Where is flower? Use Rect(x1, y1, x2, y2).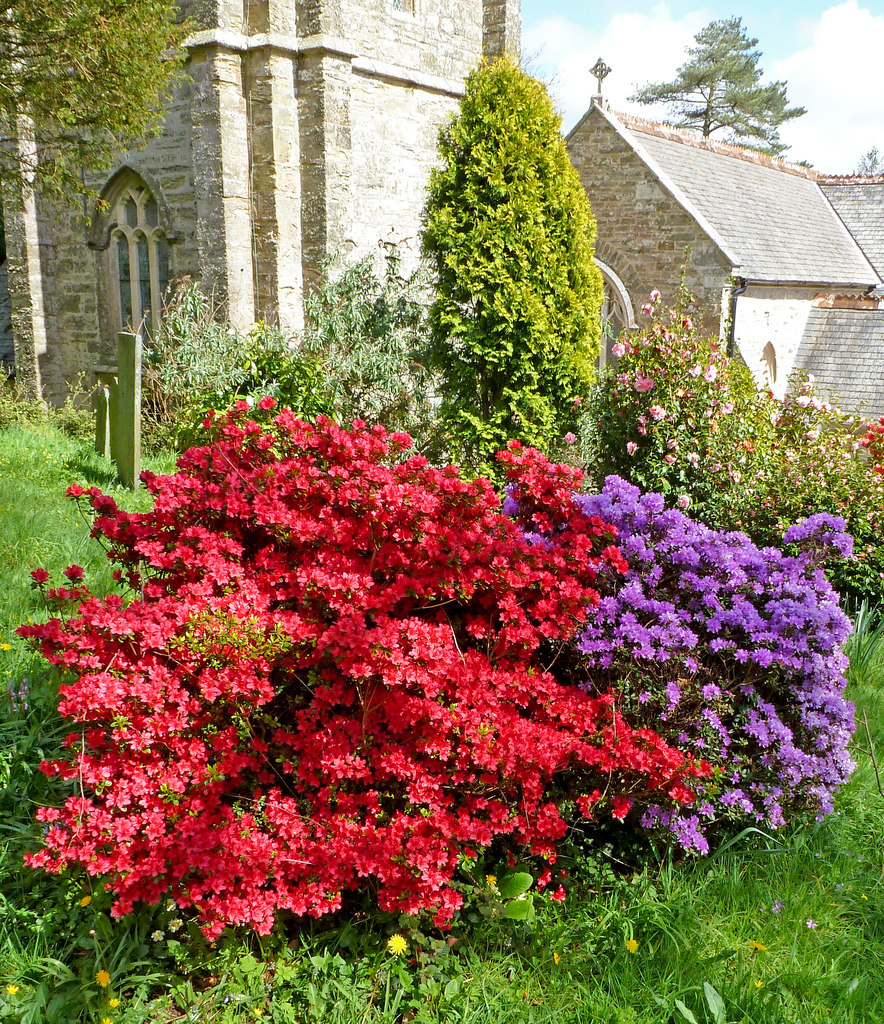
Rect(173, 616, 229, 707).
